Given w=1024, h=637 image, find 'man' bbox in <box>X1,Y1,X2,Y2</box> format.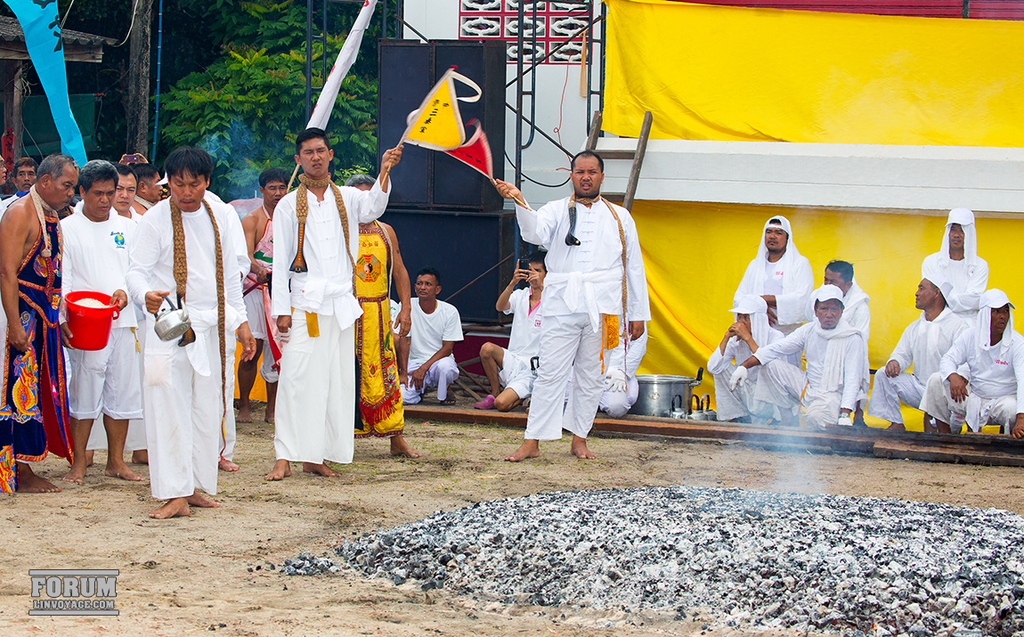
<box>119,144,262,529</box>.
